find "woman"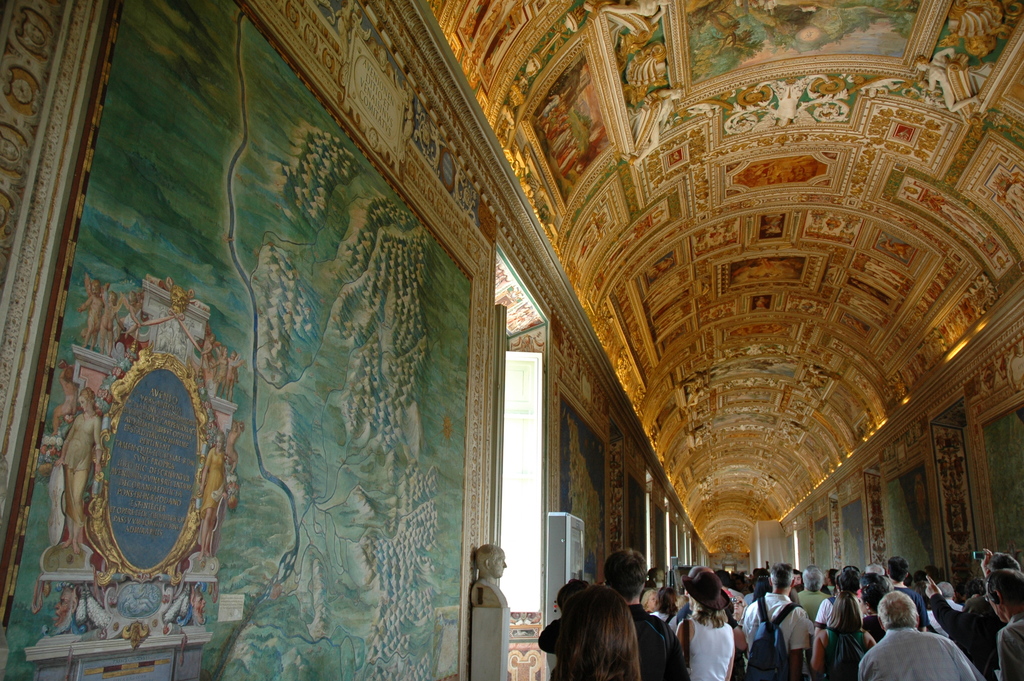
720/589/748/680
